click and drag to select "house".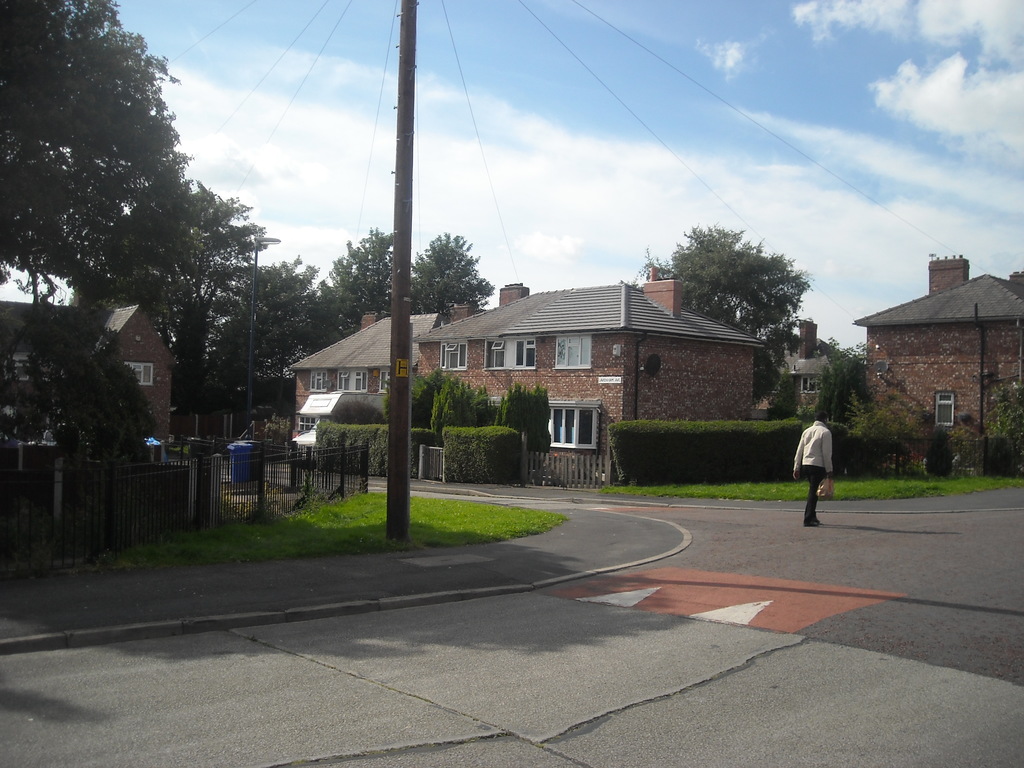
Selection: 852/236/1016/469.
